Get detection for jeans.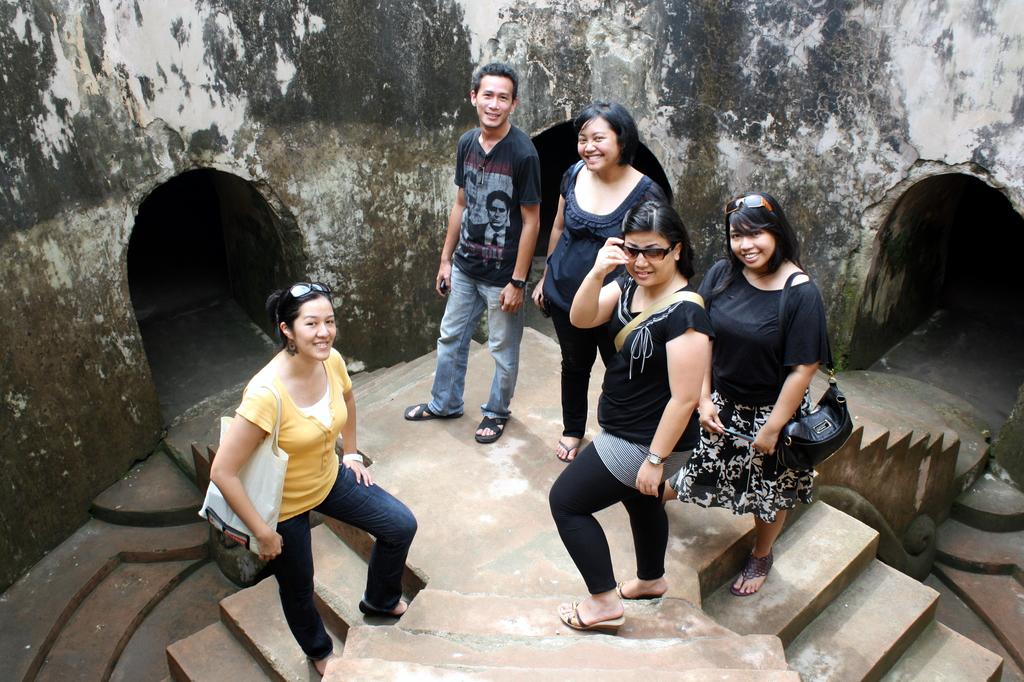
Detection: (left=425, top=270, right=521, bottom=423).
